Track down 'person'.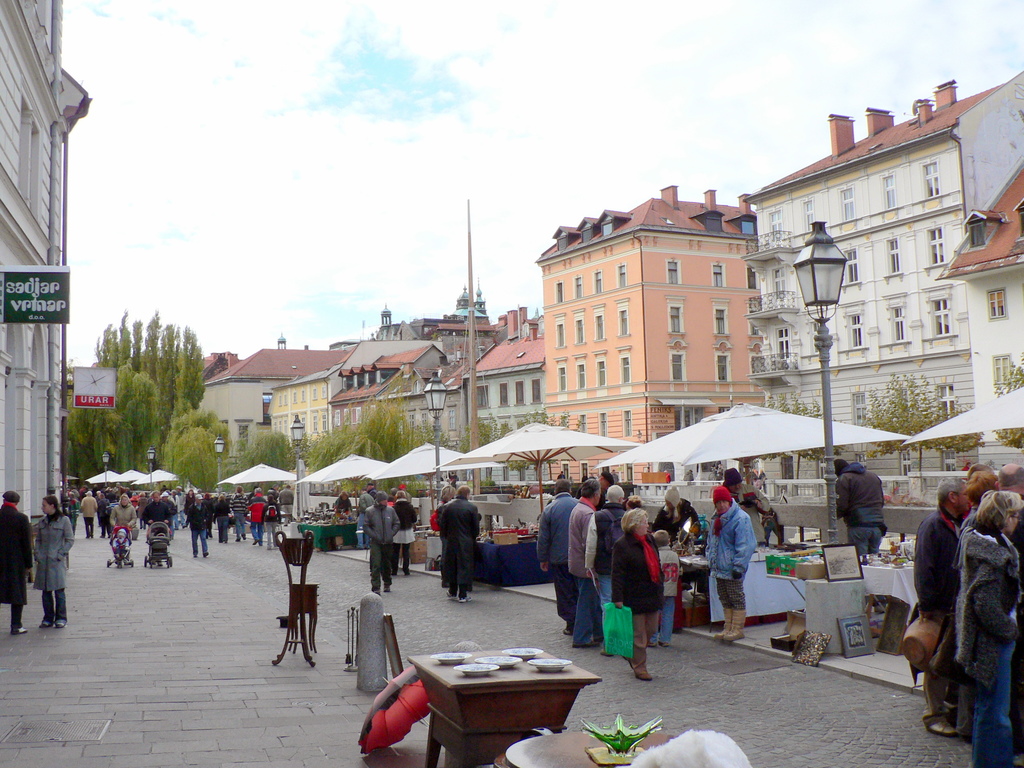
Tracked to [left=913, top=477, right=977, bottom=644].
